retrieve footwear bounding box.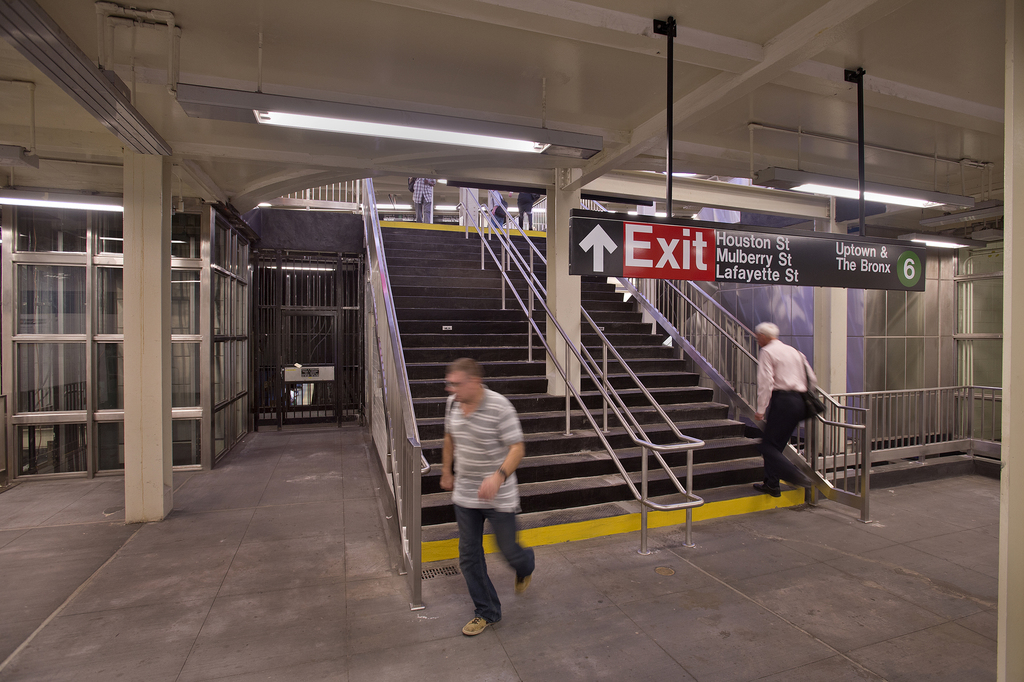
Bounding box: 806, 476, 817, 505.
